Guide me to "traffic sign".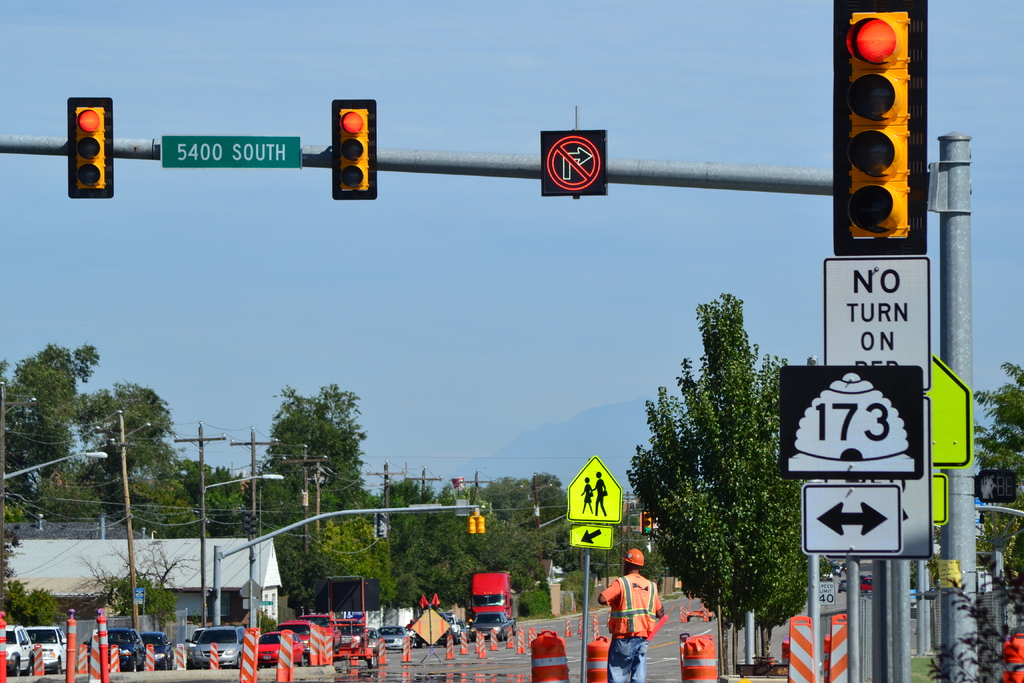
Guidance: {"left": 535, "top": 126, "right": 611, "bottom": 194}.
